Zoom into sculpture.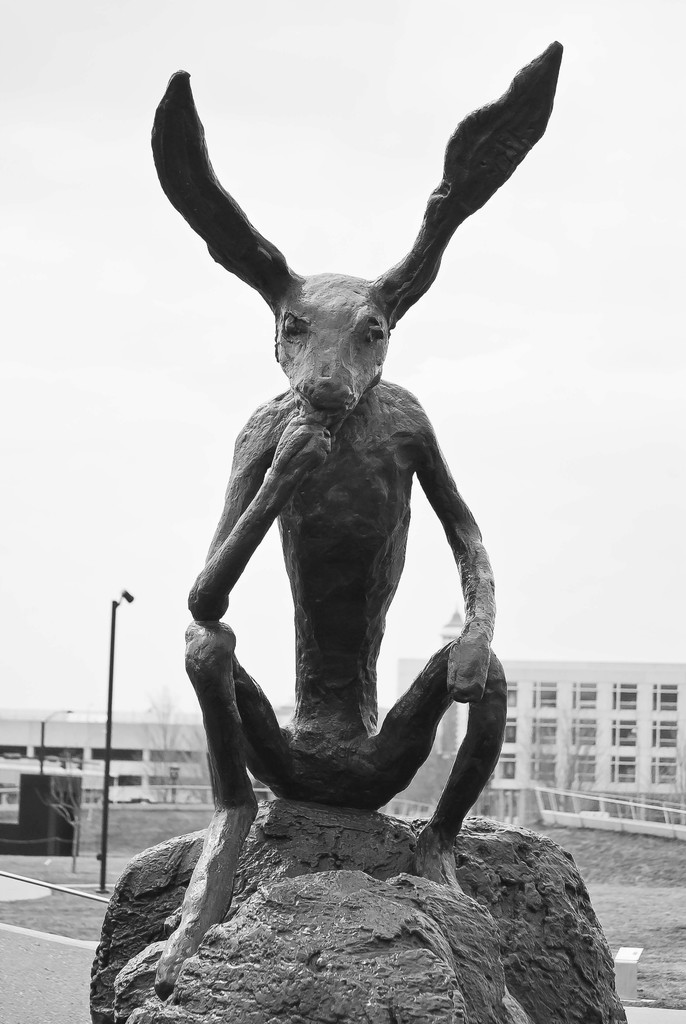
Zoom target: crop(115, 0, 560, 1023).
